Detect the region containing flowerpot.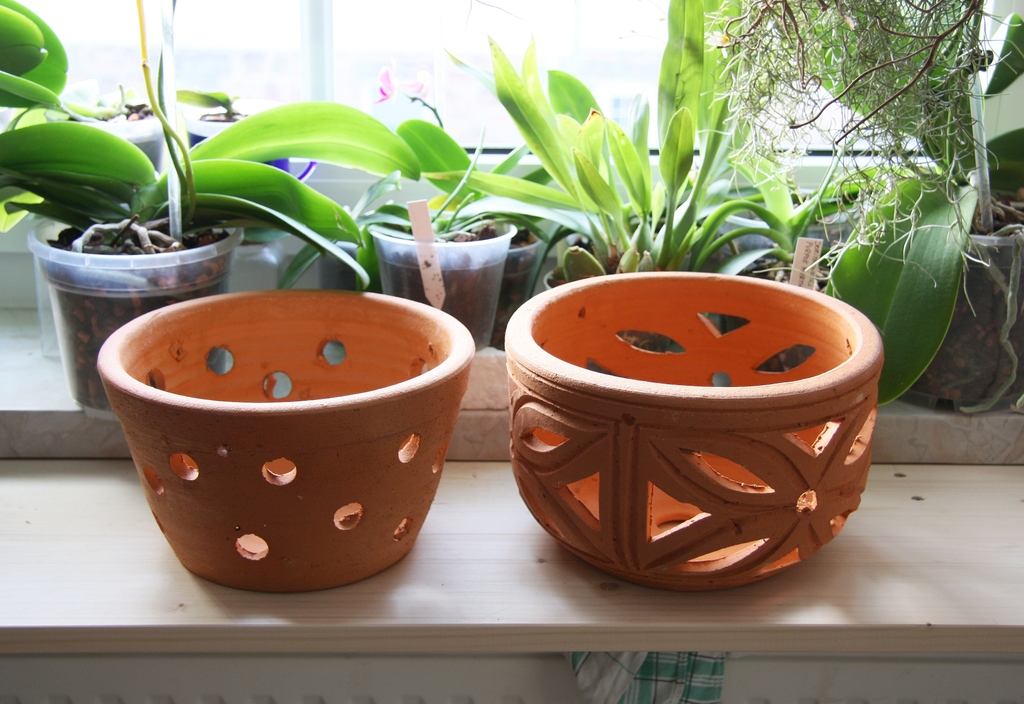
26:214:245:421.
